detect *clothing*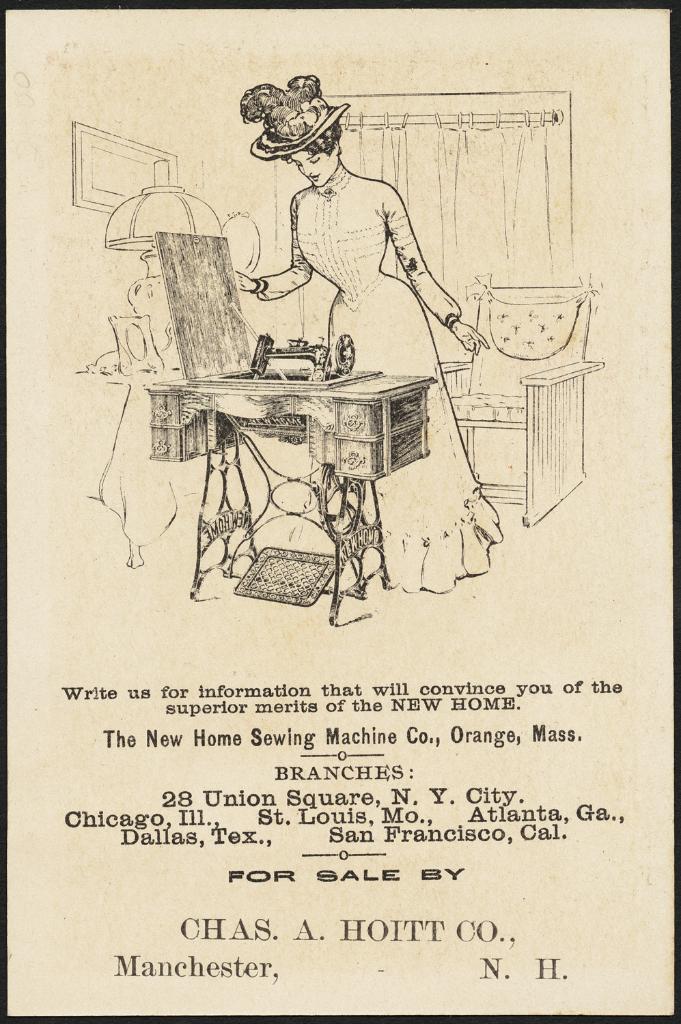
Rect(260, 162, 501, 593)
